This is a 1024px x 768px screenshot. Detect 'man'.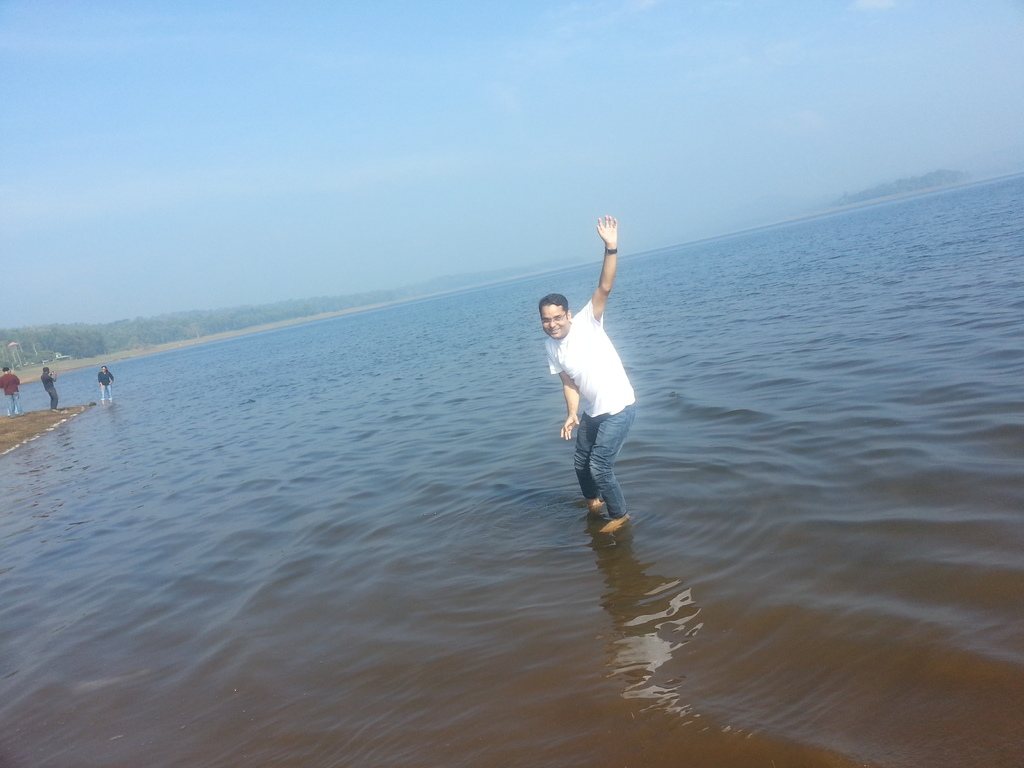
BBox(539, 269, 643, 541).
